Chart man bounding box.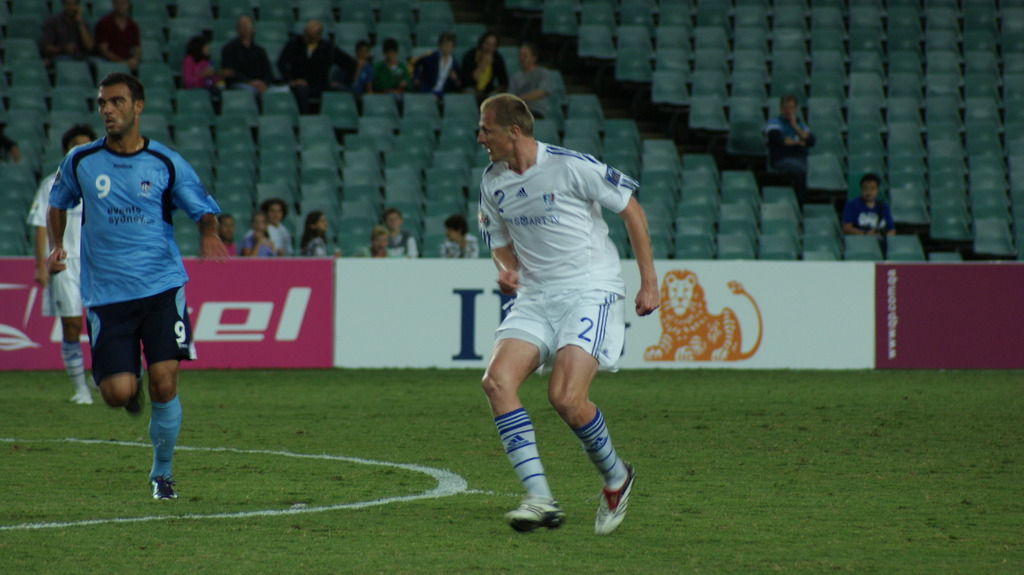
Charted: 216 15 280 84.
